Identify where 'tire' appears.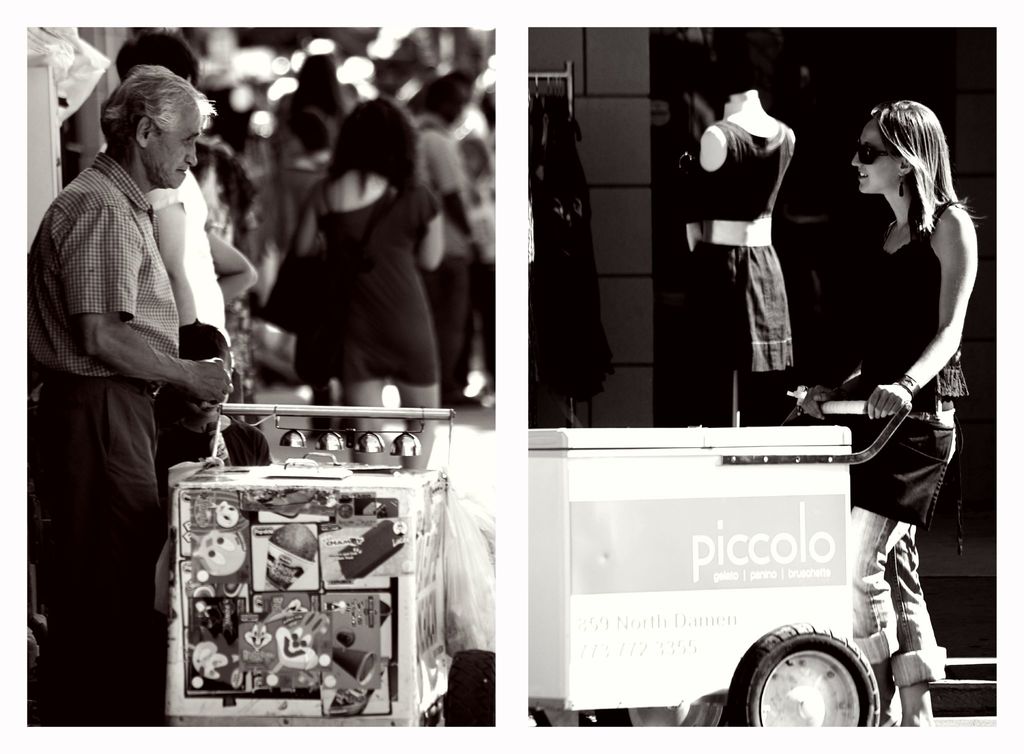
Appears at (x1=740, y1=621, x2=880, y2=732).
